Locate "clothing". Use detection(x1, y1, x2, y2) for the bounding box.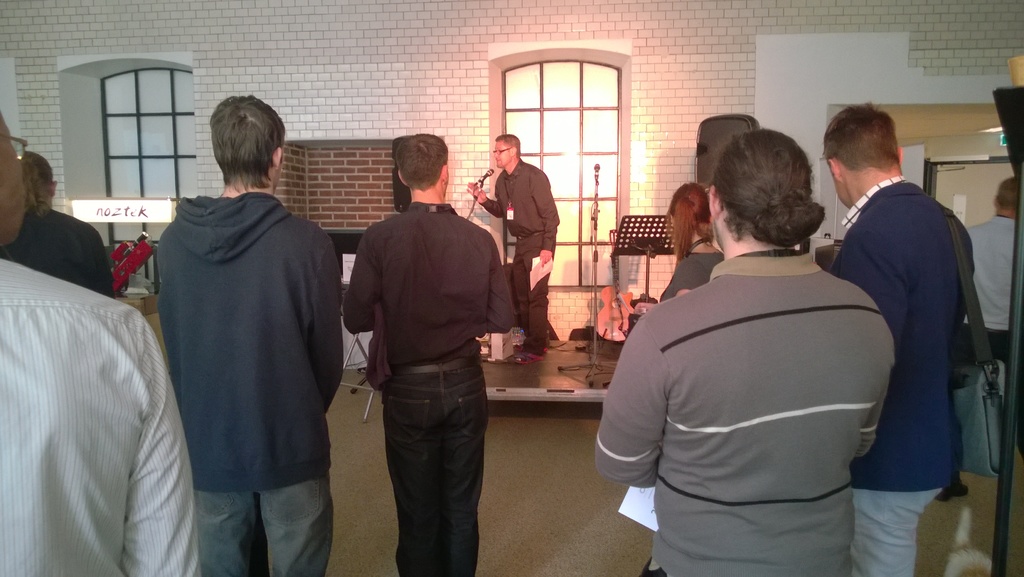
detection(831, 174, 973, 576).
